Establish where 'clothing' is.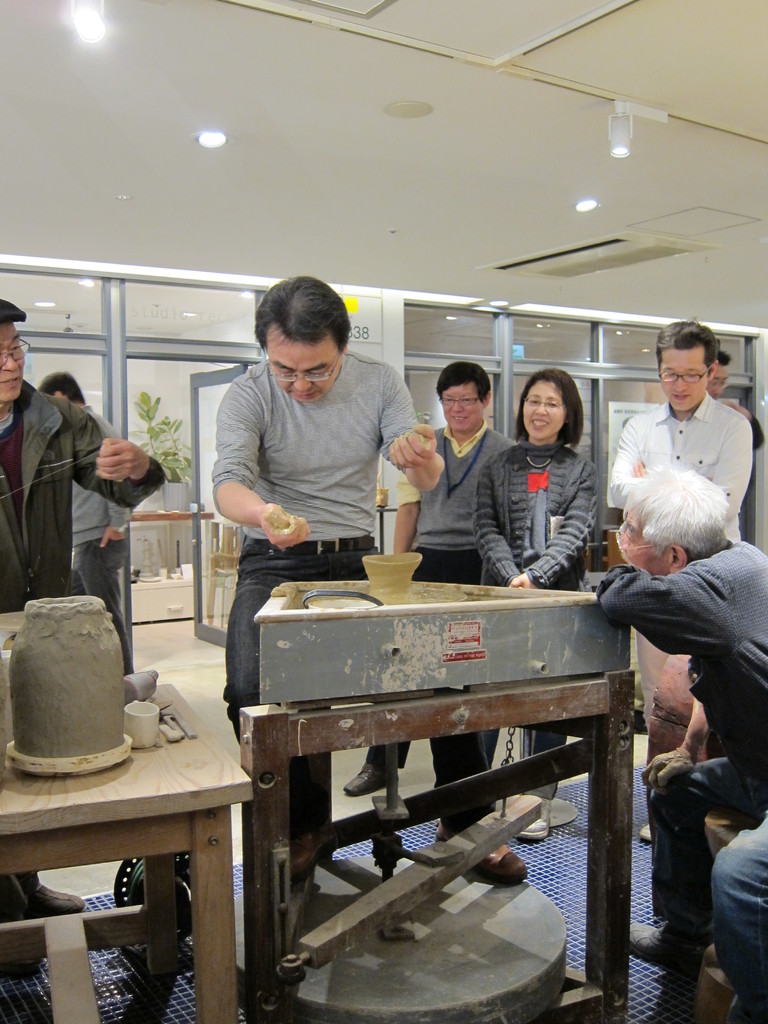
Established at [x1=205, y1=312, x2=433, y2=599].
